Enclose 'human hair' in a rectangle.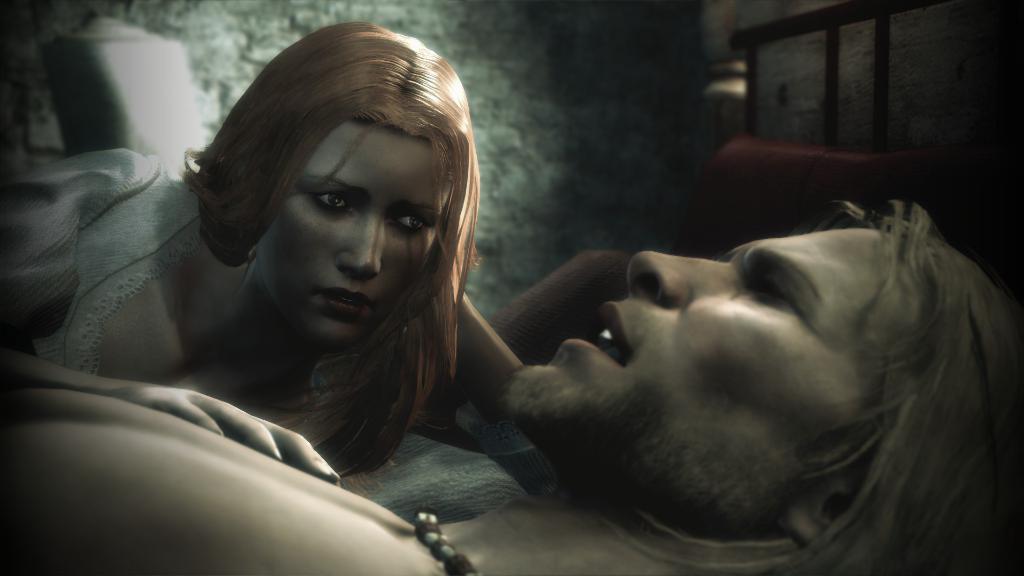
left=152, top=19, right=487, bottom=455.
